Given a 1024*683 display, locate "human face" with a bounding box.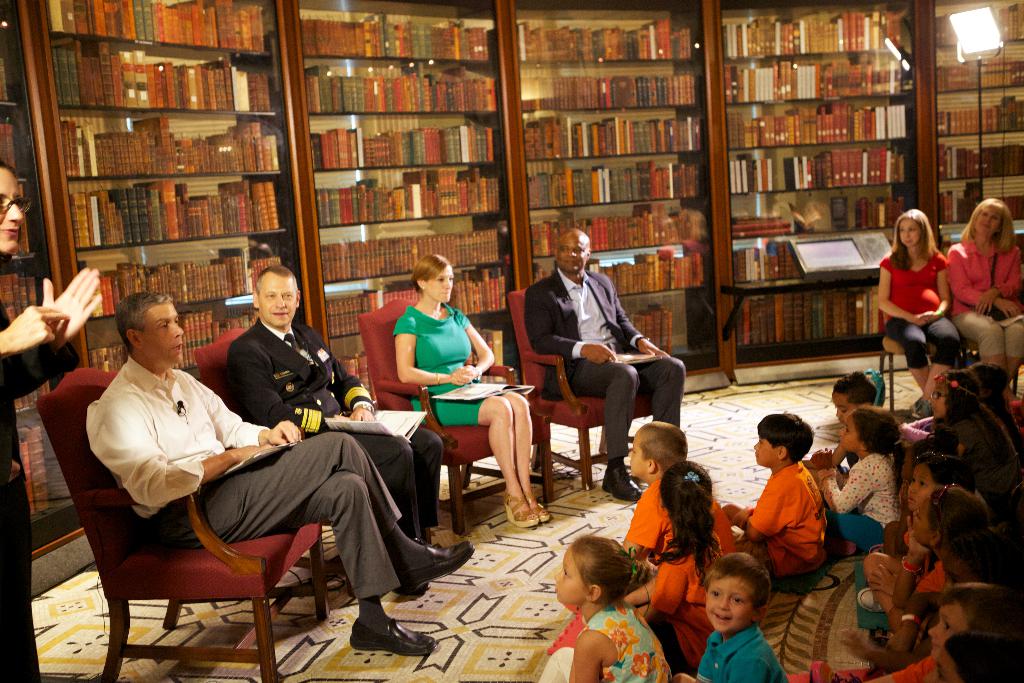
Located: <box>707,577,754,629</box>.
